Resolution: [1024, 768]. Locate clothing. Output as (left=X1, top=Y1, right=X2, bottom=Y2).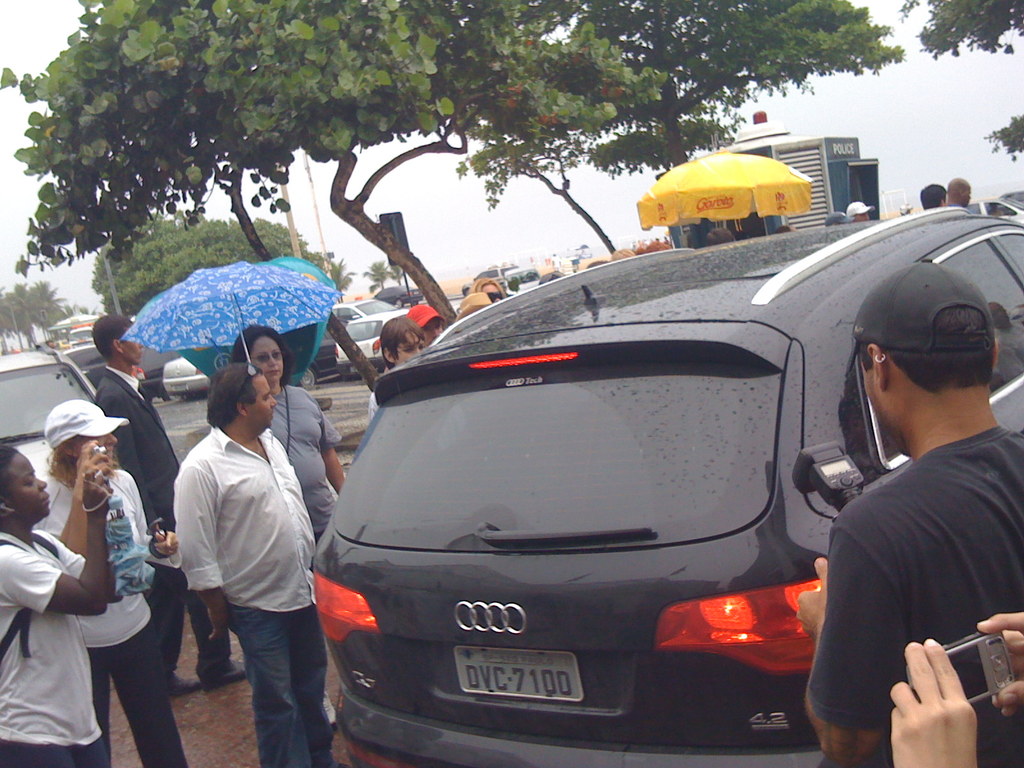
(left=809, top=421, right=1023, bottom=767).
